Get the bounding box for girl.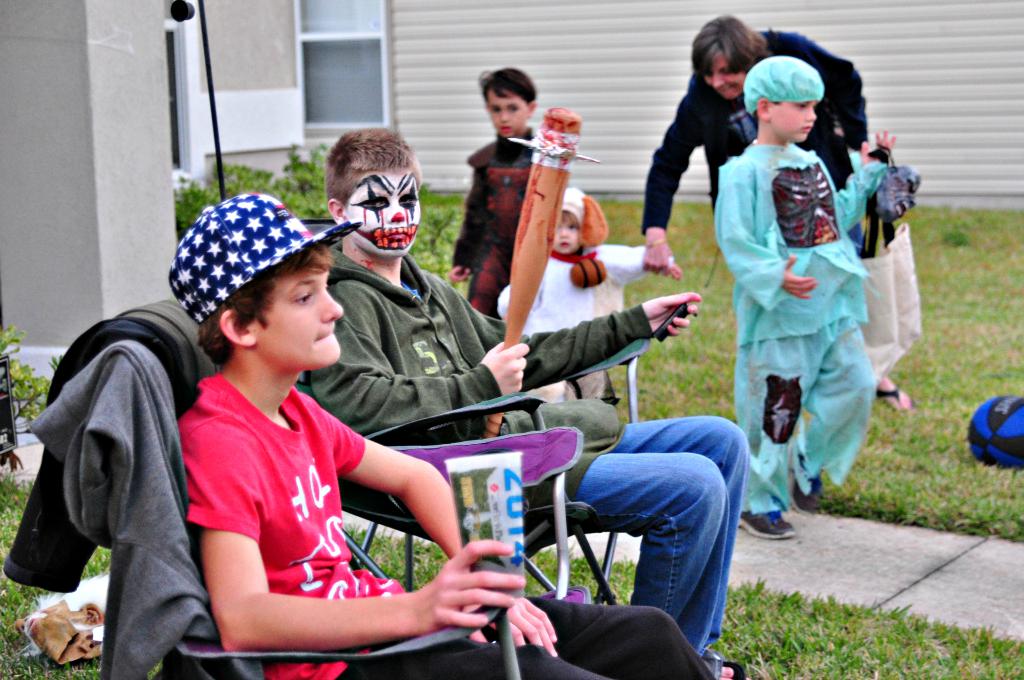
x1=496, y1=187, x2=678, y2=398.
